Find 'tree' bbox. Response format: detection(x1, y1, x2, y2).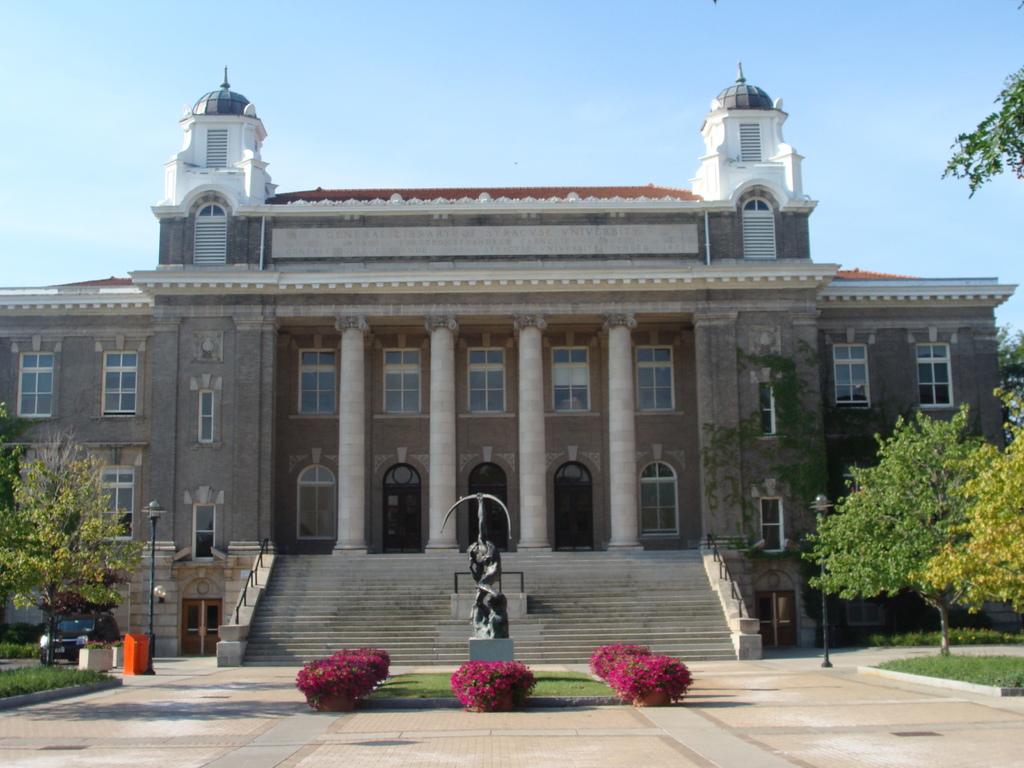
detection(938, 63, 1023, 197).
